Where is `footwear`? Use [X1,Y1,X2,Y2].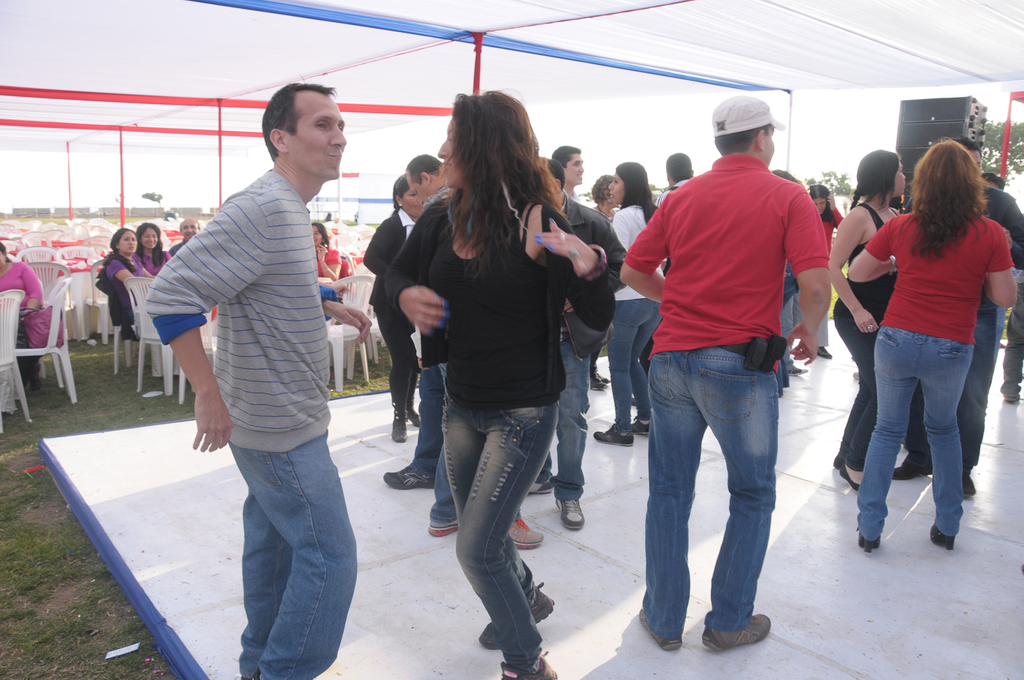
[556,498,588,529].
